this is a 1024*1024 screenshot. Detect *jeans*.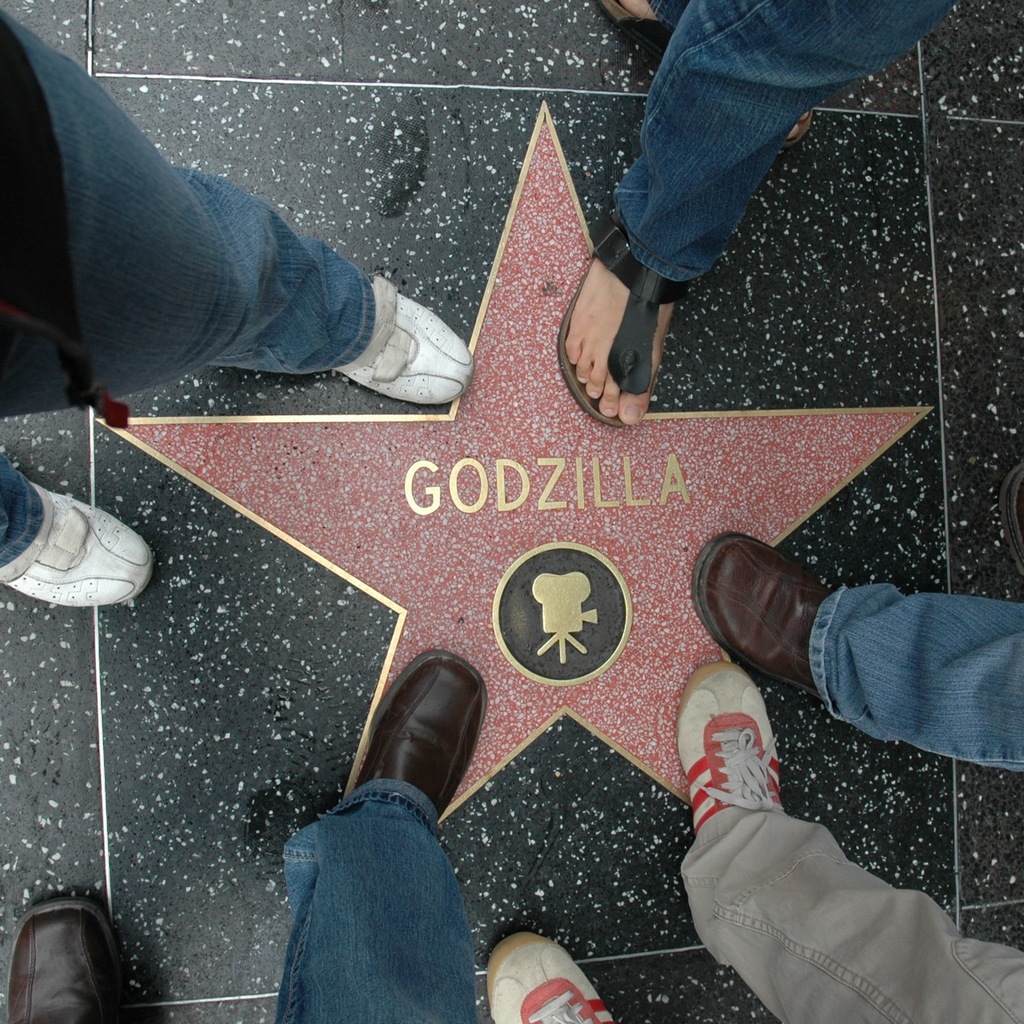
box=[272, 783, 473, 1023].
